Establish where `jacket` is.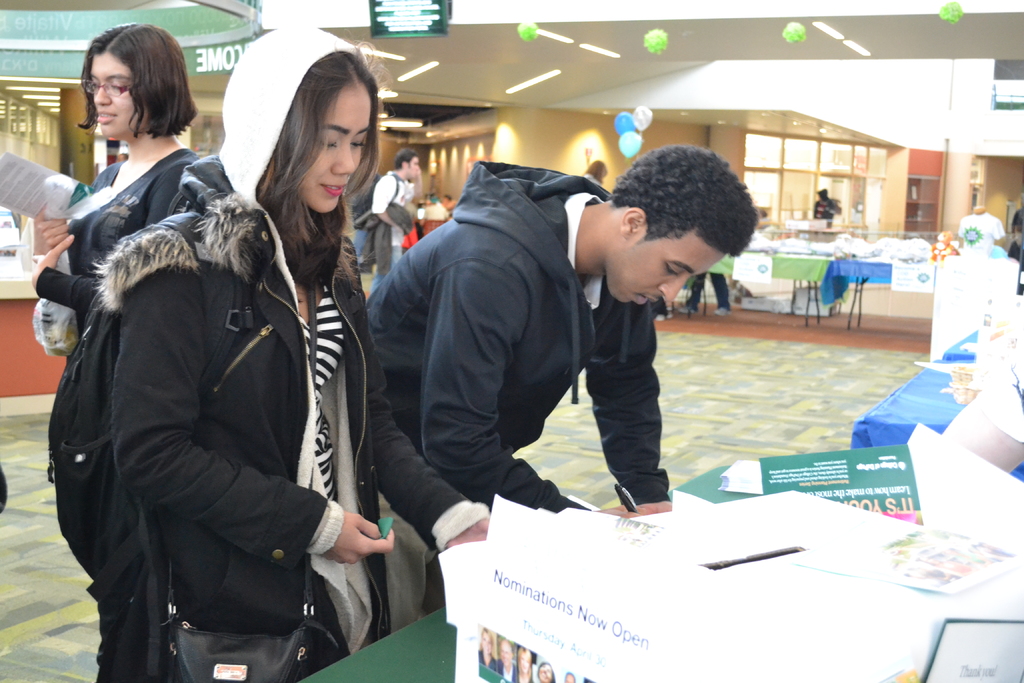
Established at 55 109 392 652.
